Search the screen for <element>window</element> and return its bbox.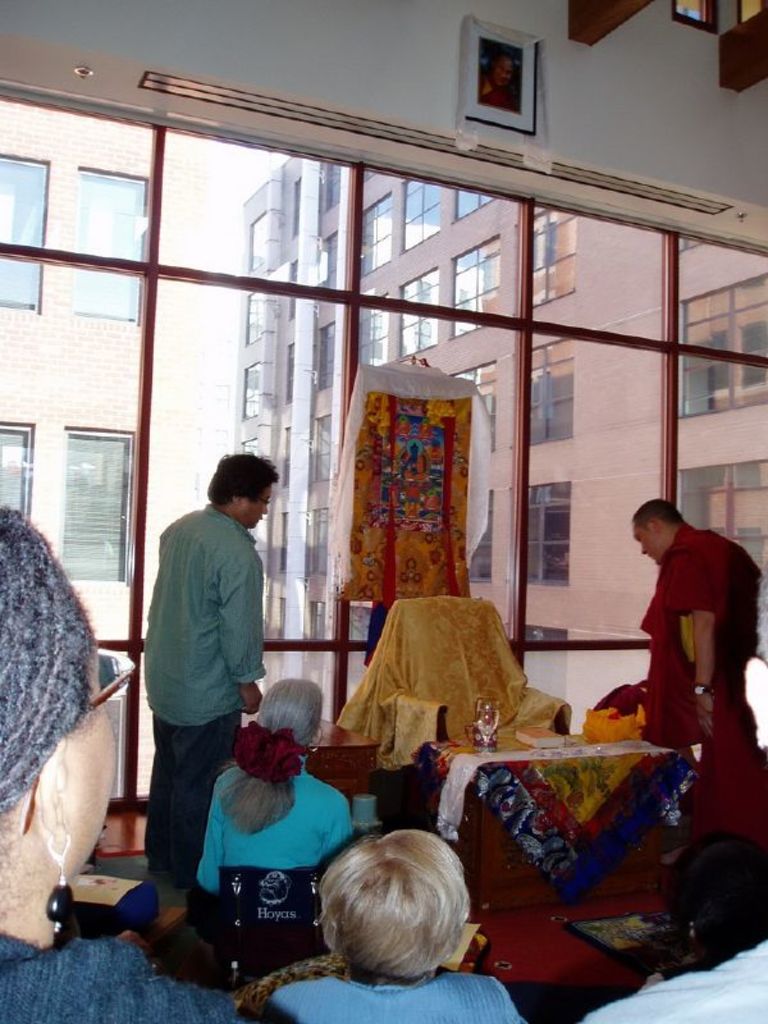
Found: 273:508:291:575.
